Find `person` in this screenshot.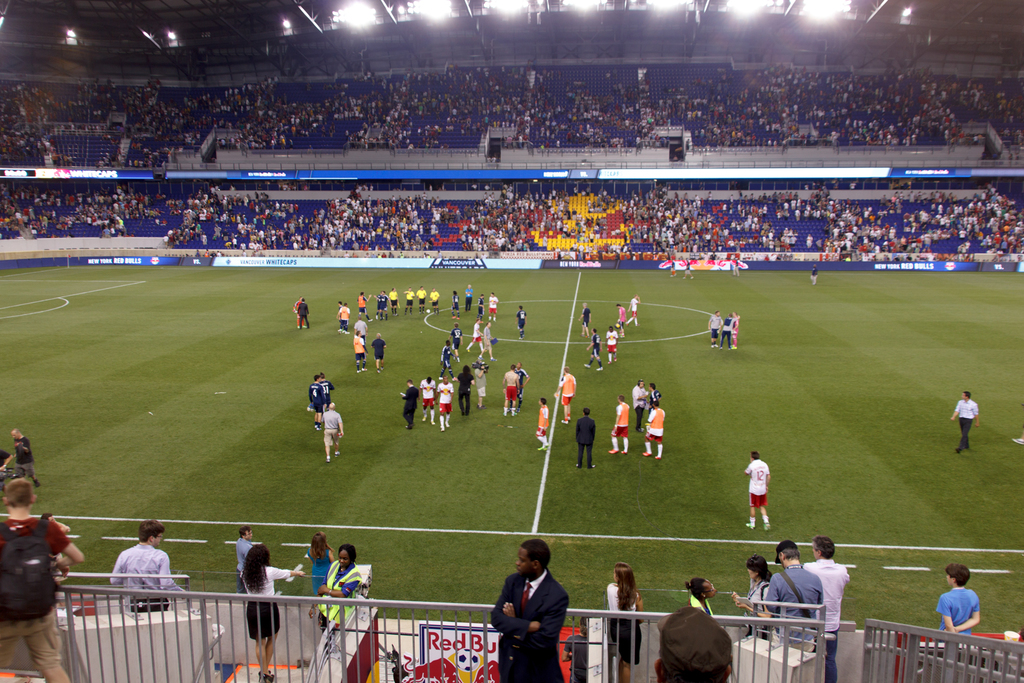
The bounding box for `person` is bbox(316, 541, 361, 625).
